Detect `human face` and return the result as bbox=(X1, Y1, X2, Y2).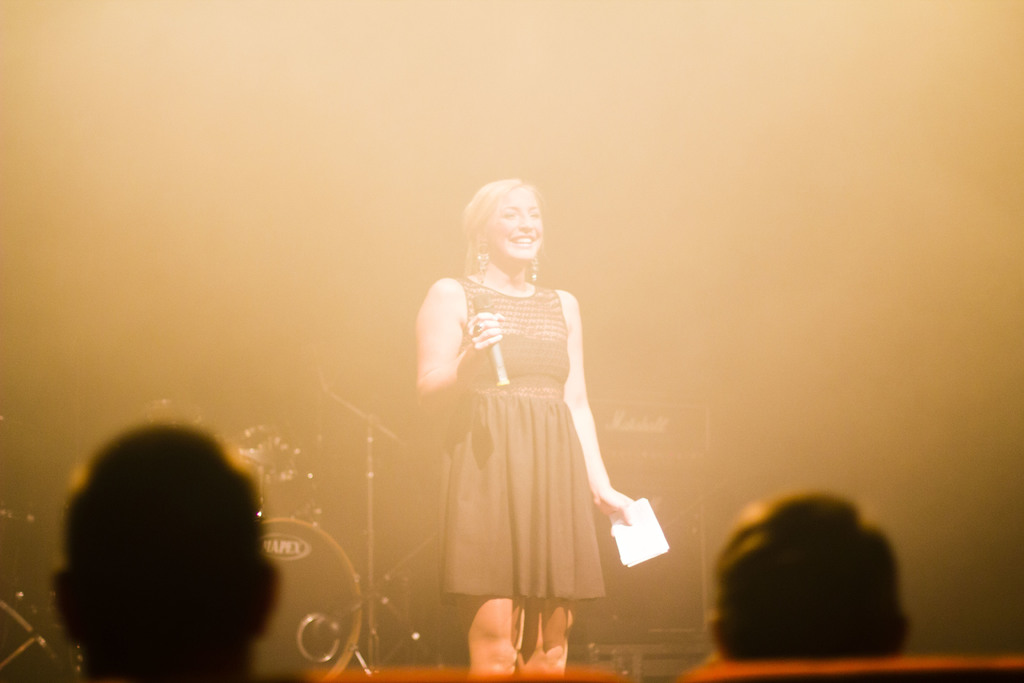
bbox=(483, 188, 543, 266).
